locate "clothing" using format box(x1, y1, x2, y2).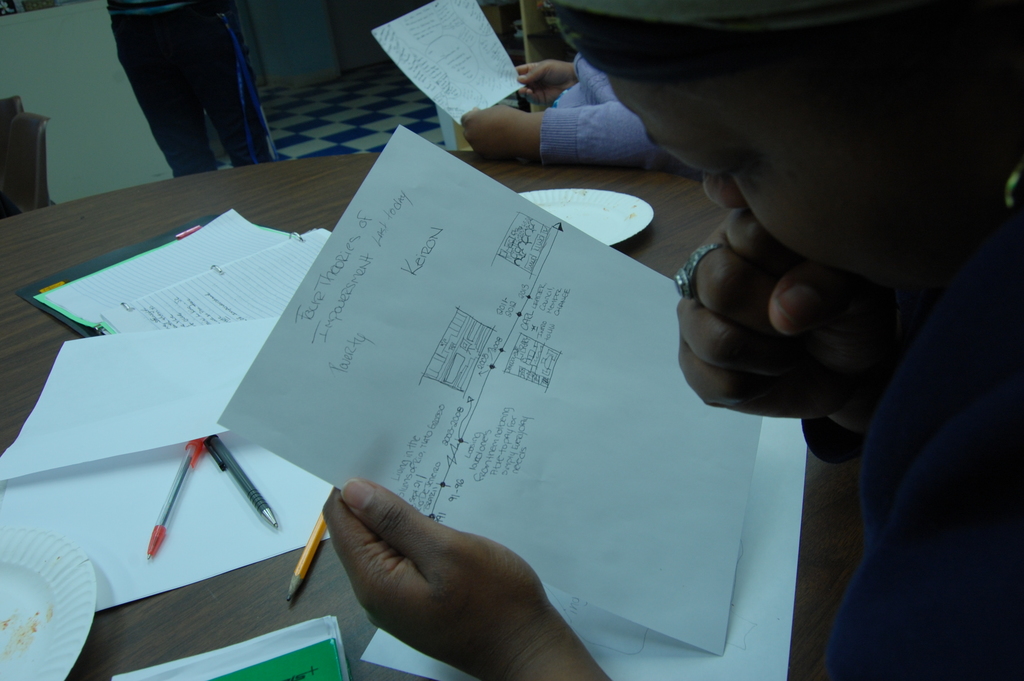
box(805, 231, 1023, 680).
